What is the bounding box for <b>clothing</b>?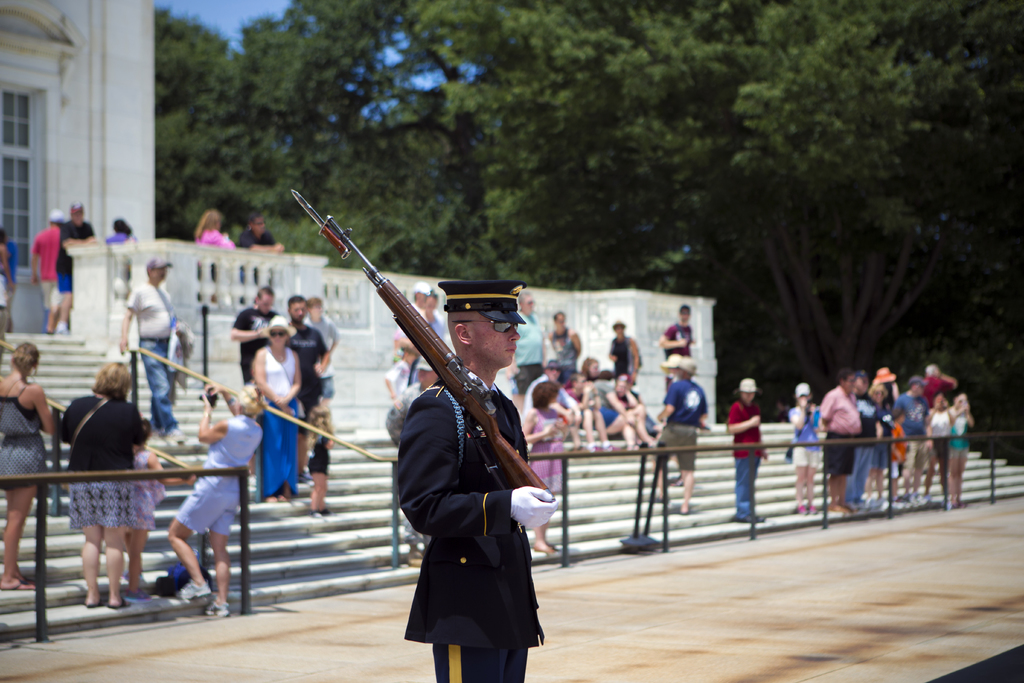
120,270,180,436.
